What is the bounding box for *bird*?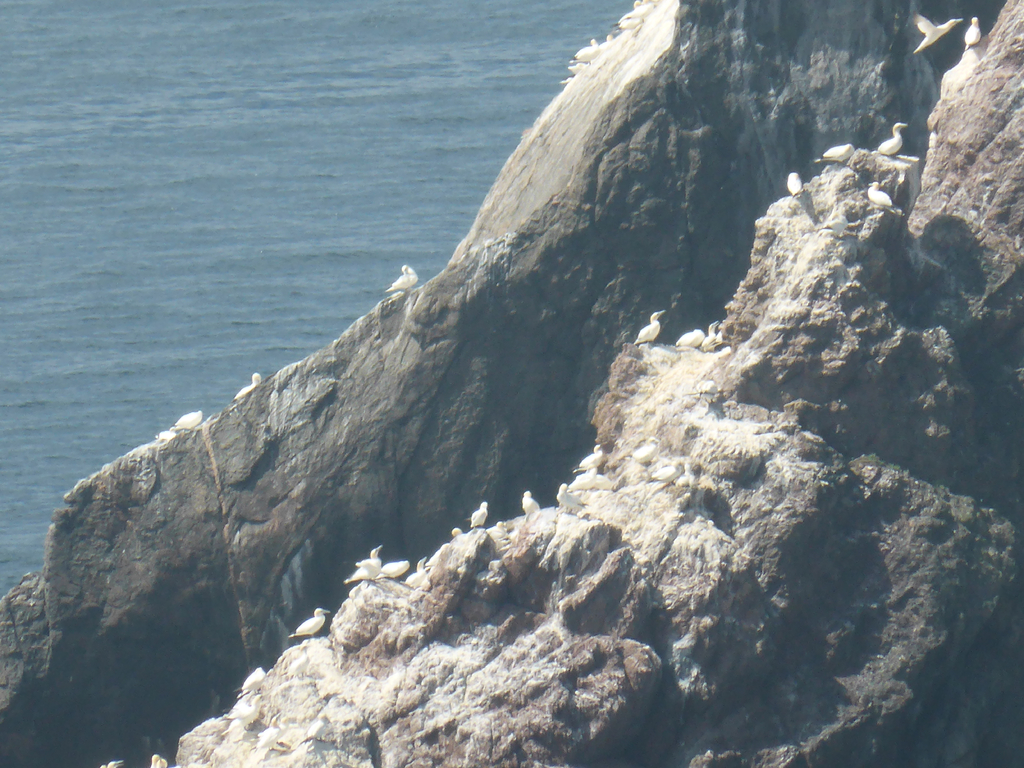
378/559/415/584.
